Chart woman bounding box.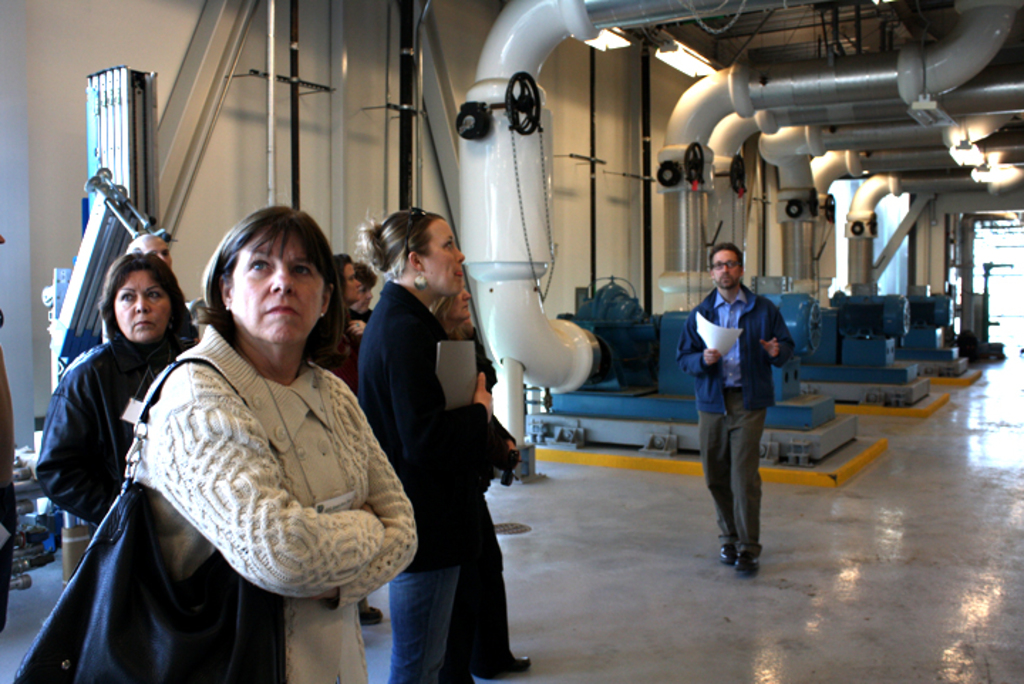
Charted: 31, 253, 196, 518.
